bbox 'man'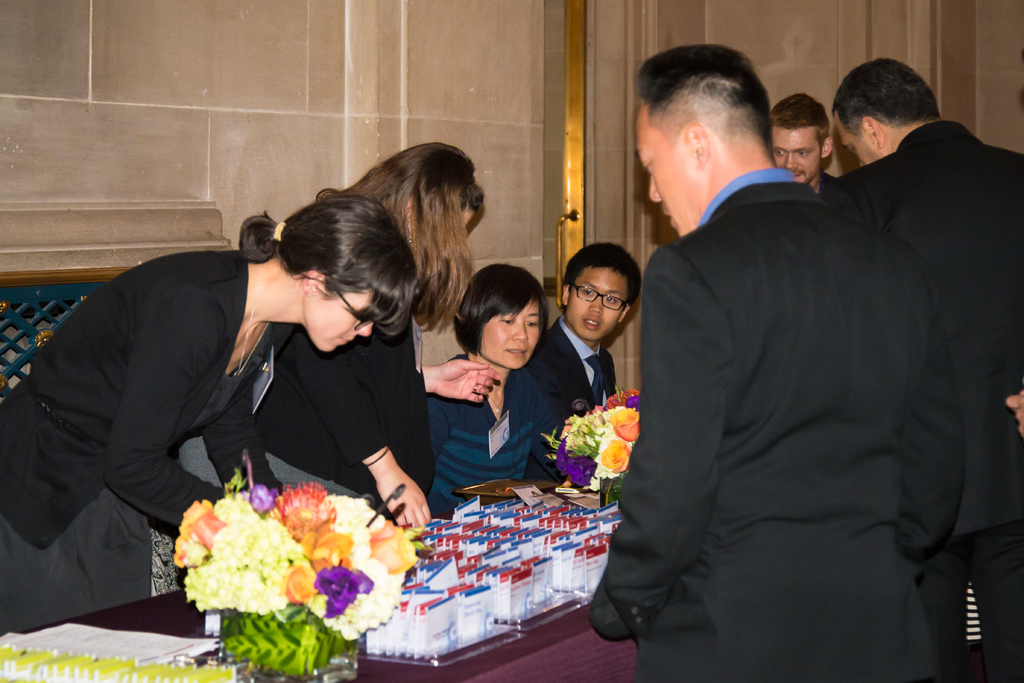
BBox(525, 241, 644, 425)
